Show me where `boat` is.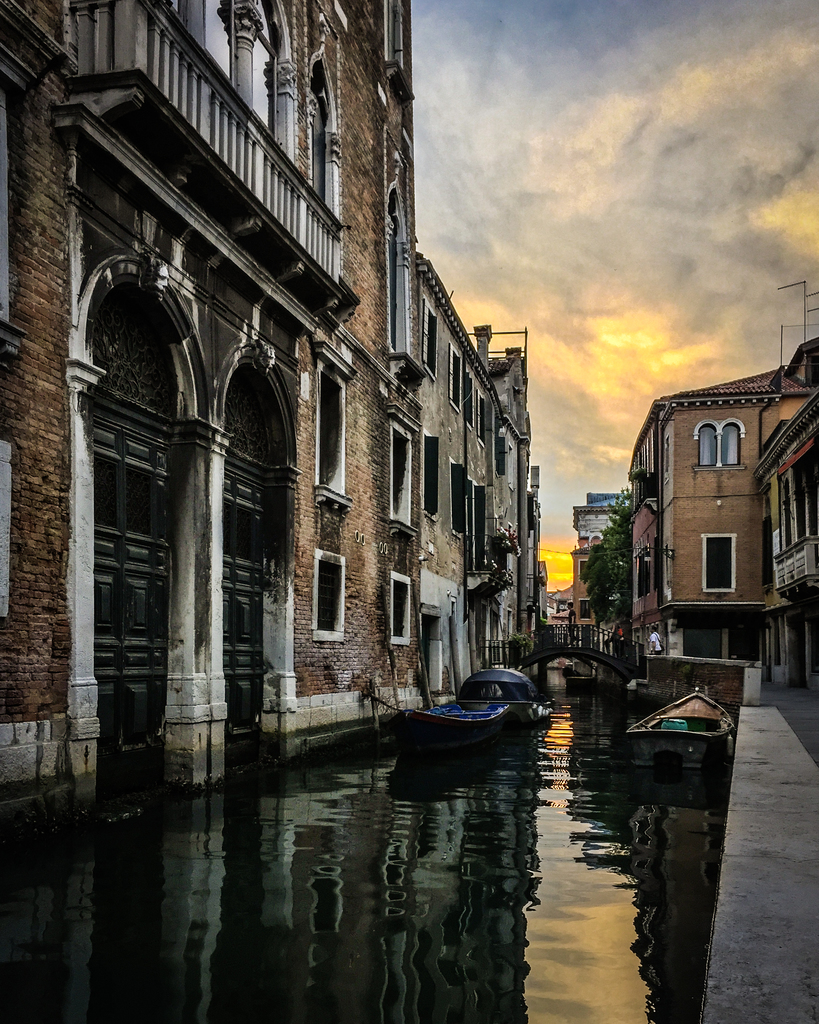
`boat` is at Rect(382, 673, 555, 758).
